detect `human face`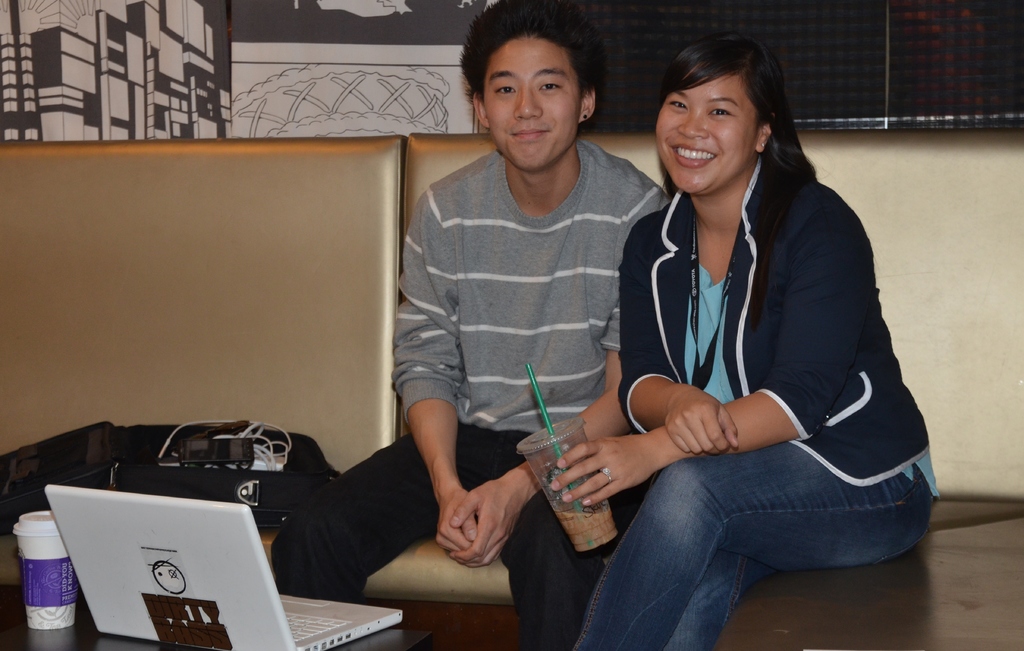
(482, 35, 582, 172)
